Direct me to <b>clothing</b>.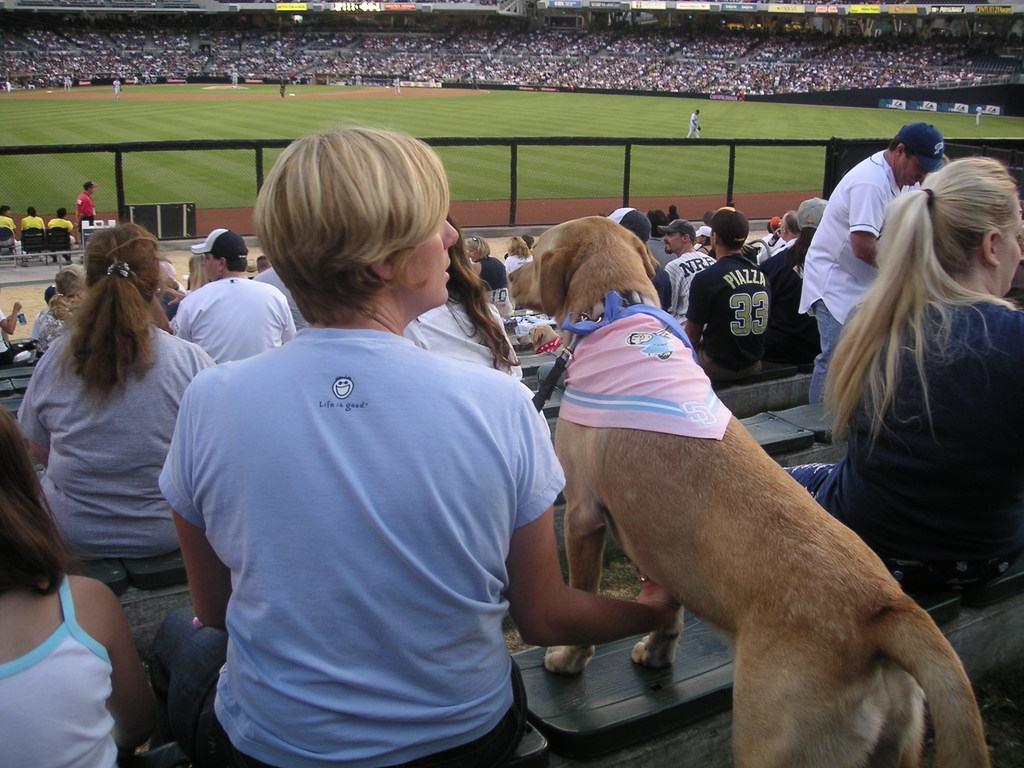
Direction: [172,269,290,373].
